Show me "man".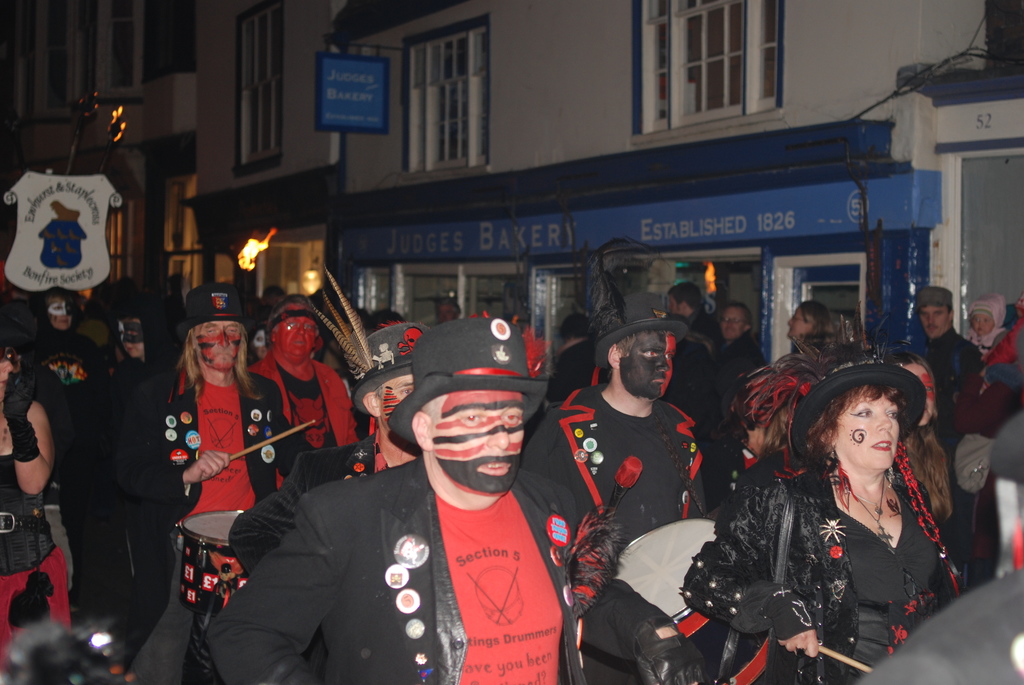
"man" is here: 109/280/344/625.
